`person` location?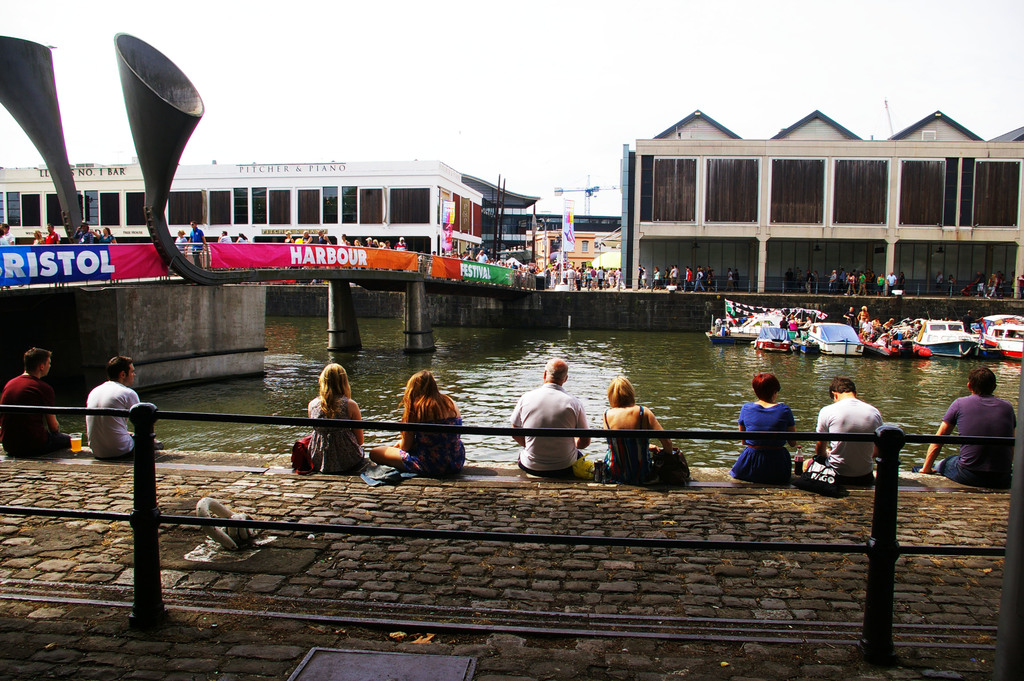
510,360,584,473
